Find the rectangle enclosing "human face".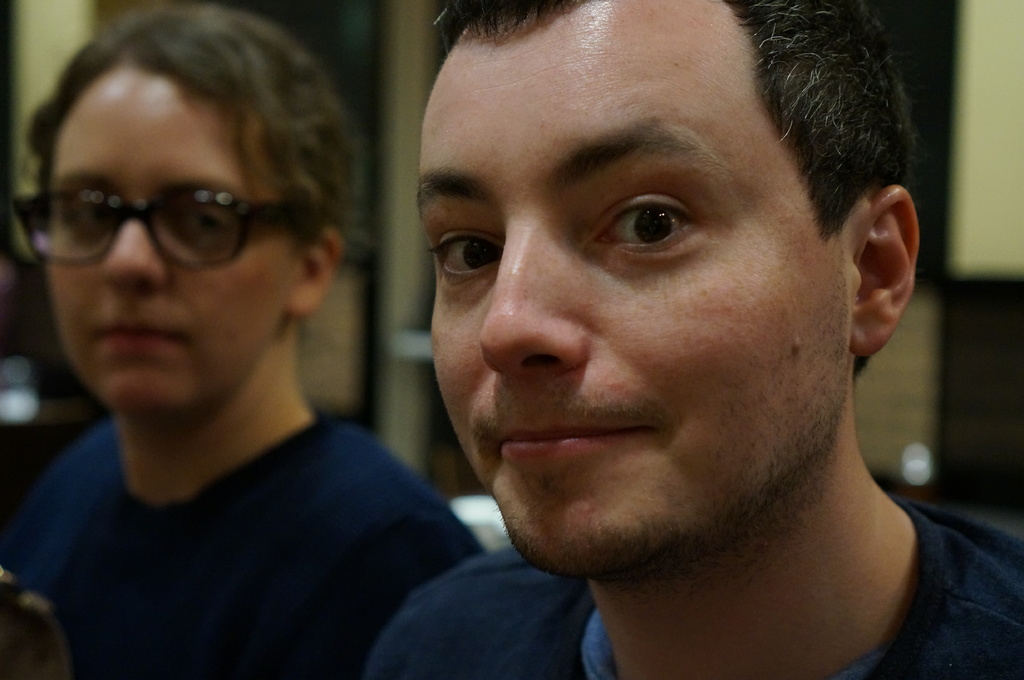
417, 36, 851, 571.
